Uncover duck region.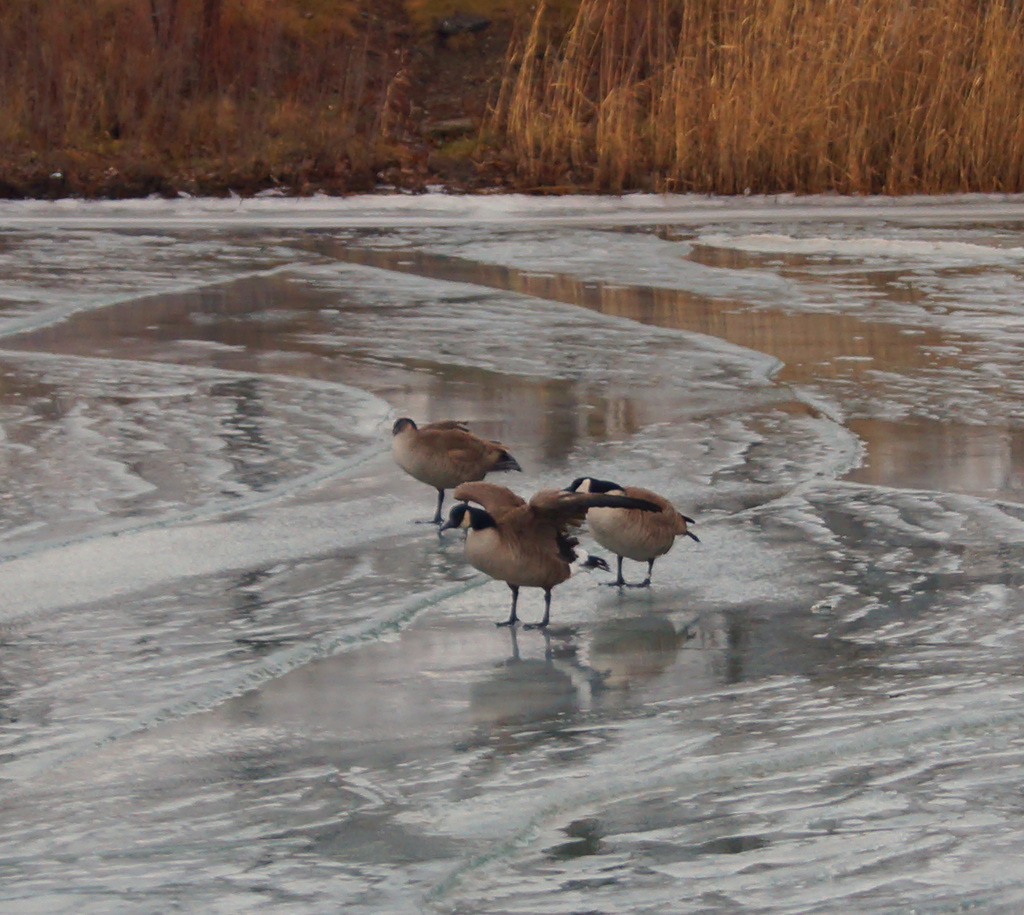
Uncovered: <box>436,467,584,630</box>.
